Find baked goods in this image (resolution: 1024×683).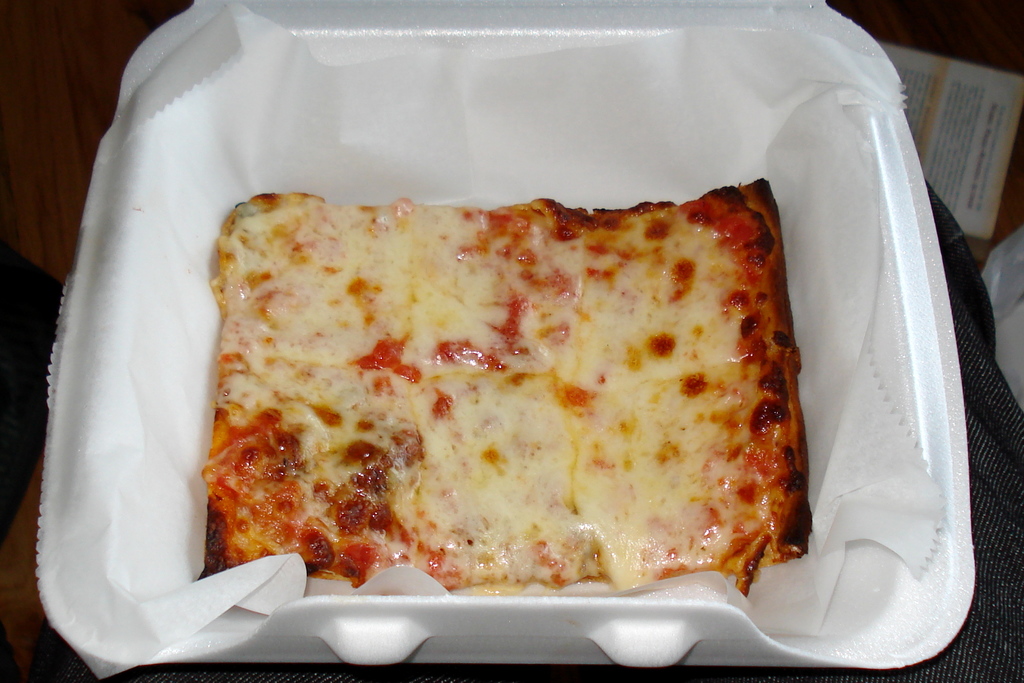
[159, 213, 810, 609].
